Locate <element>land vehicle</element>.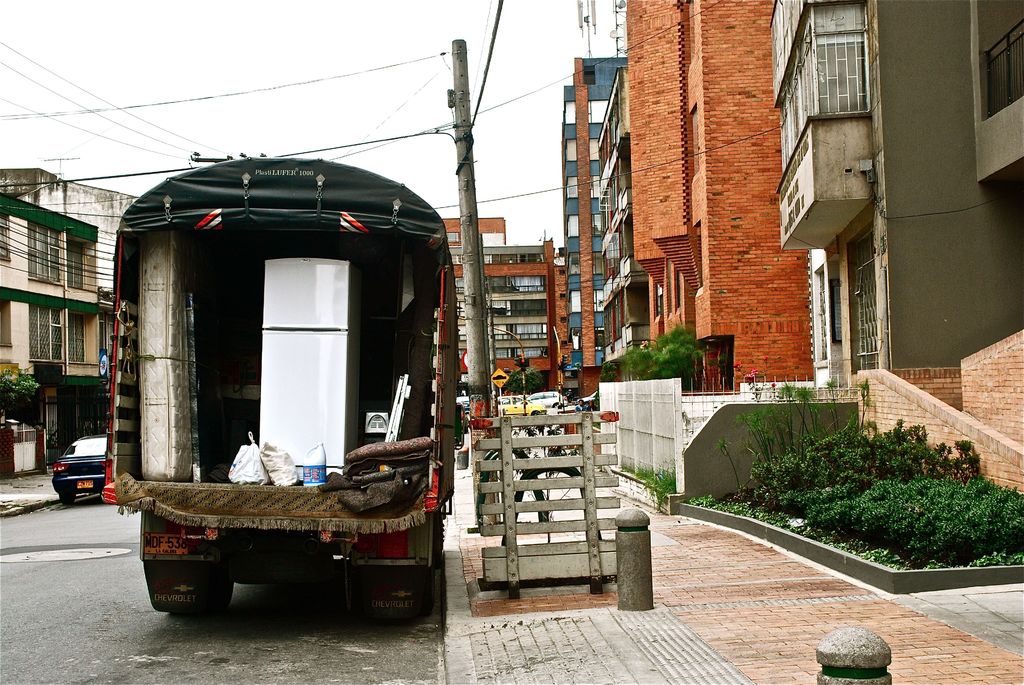
Bounding box: {"x1": 106, "y1": 157, "x2": 451, "y2": 621}.
